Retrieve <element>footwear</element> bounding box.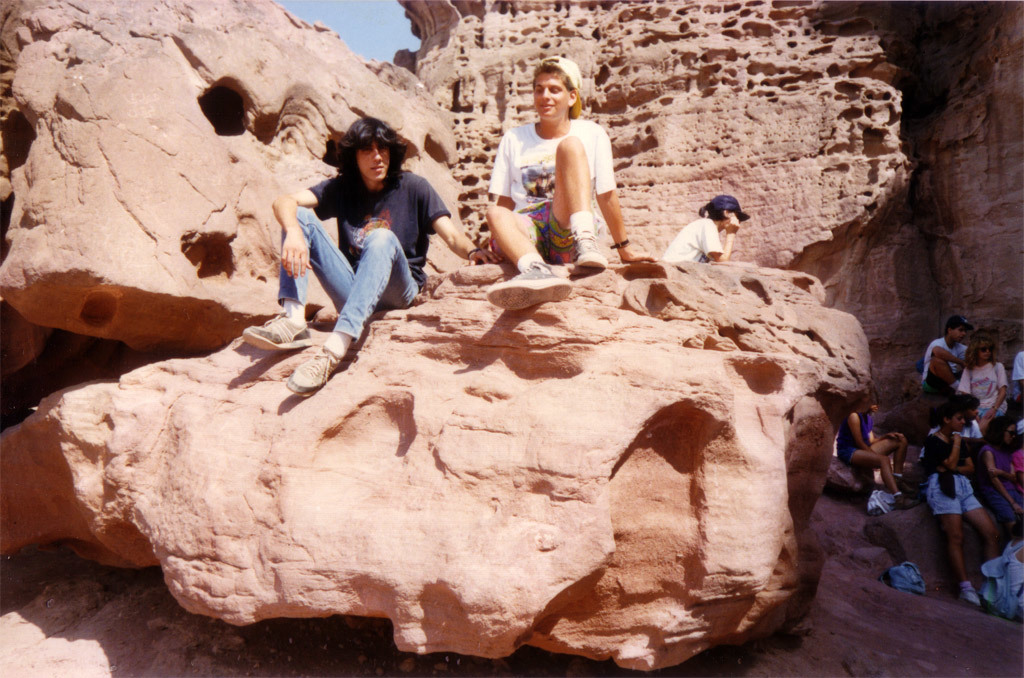
Bounding box: pyautogui.locateOnScreen(894, 475, 910, 489).
